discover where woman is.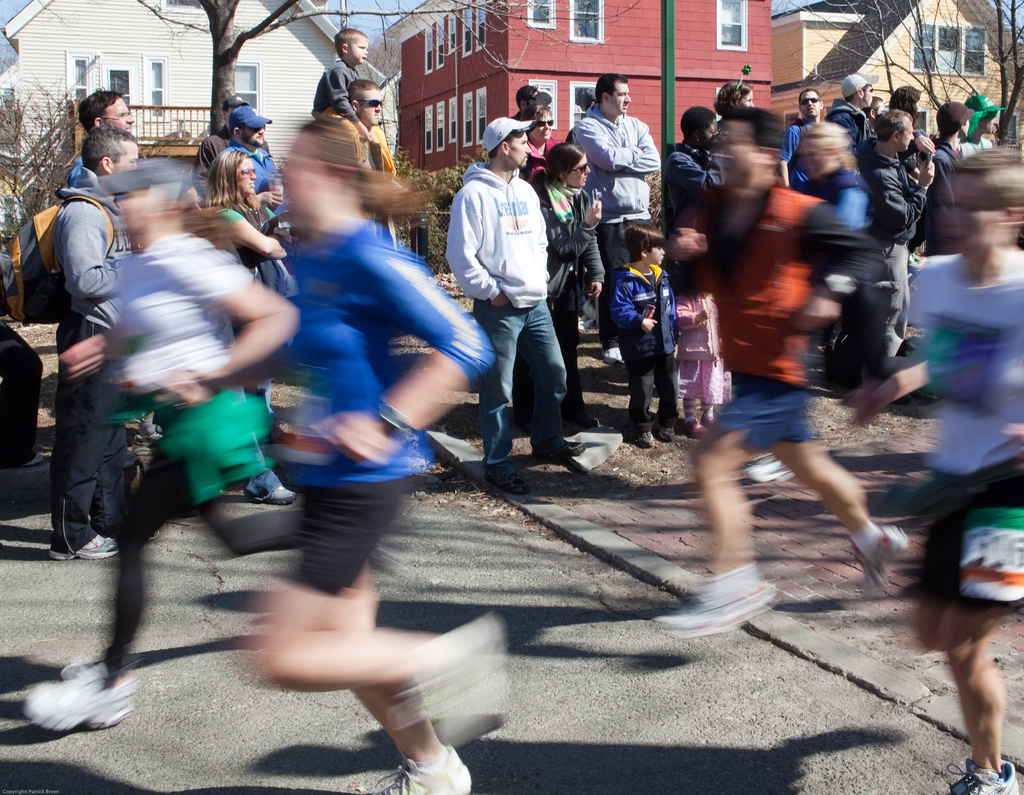
Discovered at (525, 138, 606, 430).
